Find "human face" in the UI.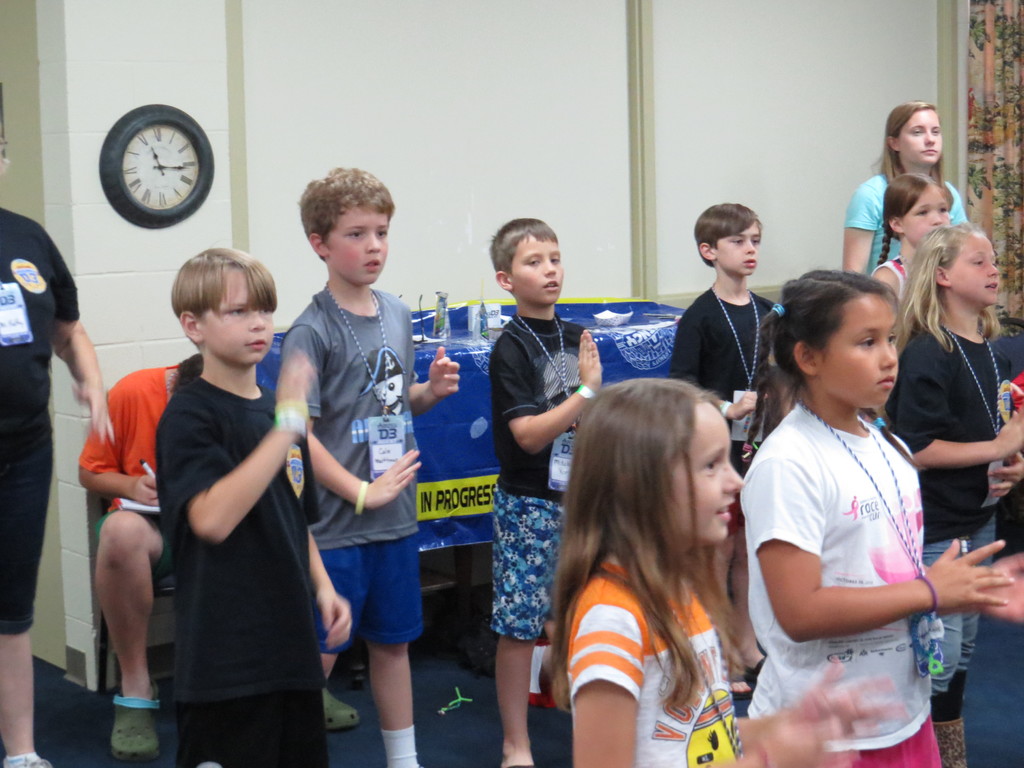
UI element at x1=195, y1=266, x2=273, y2=365.
